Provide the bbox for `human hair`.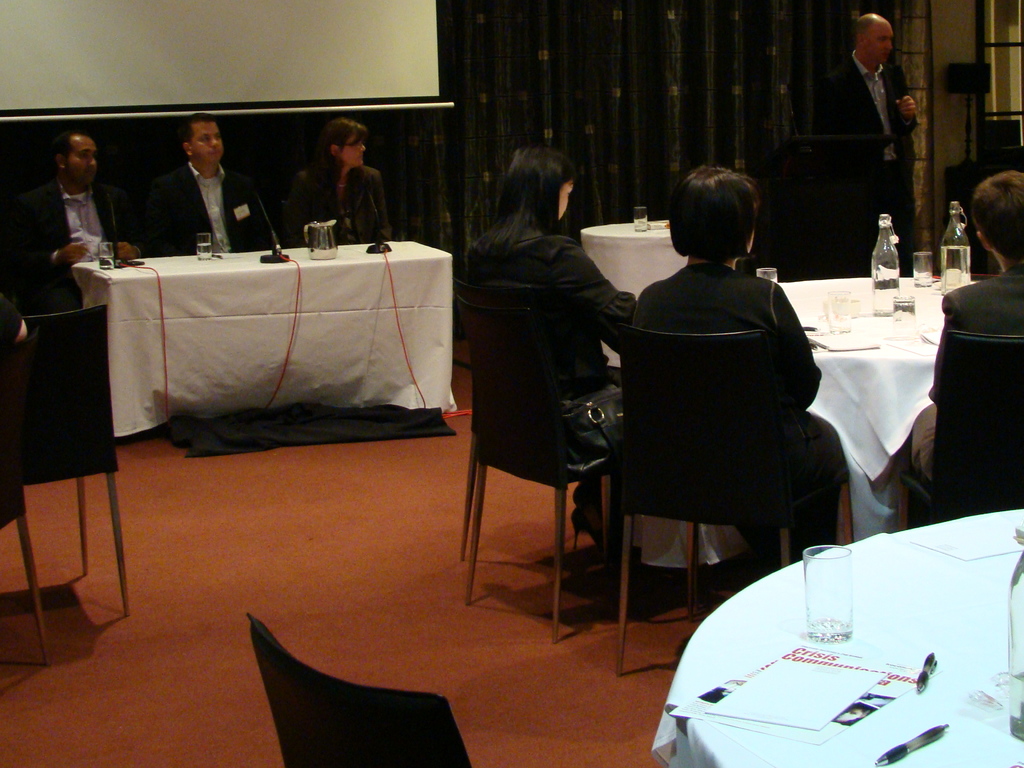
locate(174, 108, 214, 157).
